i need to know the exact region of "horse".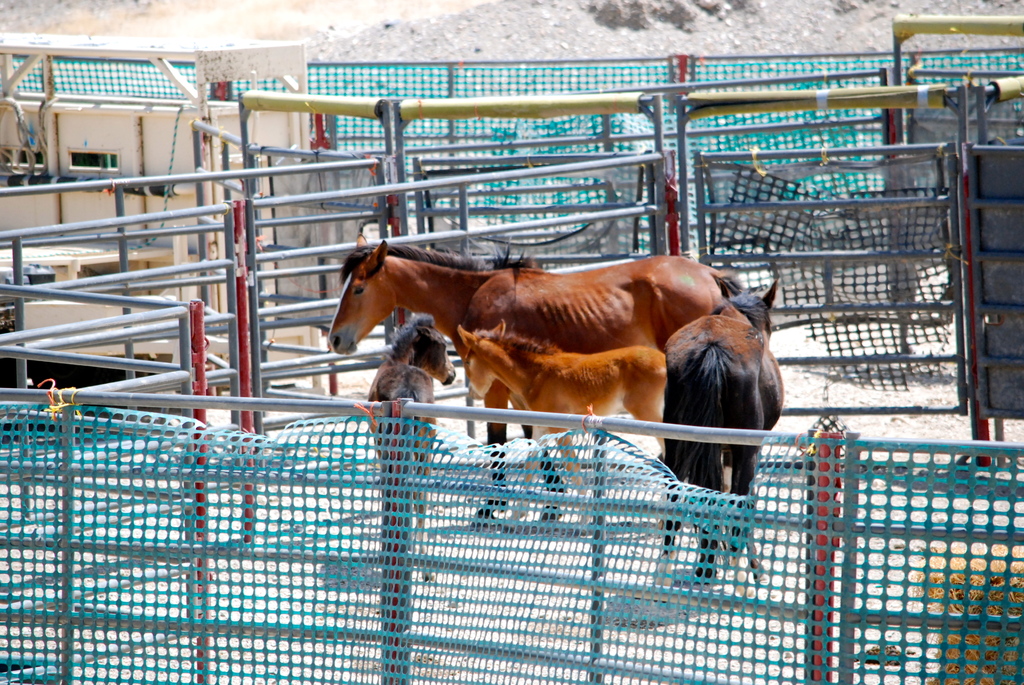
Region: crop(452, 316, 668, 536).
